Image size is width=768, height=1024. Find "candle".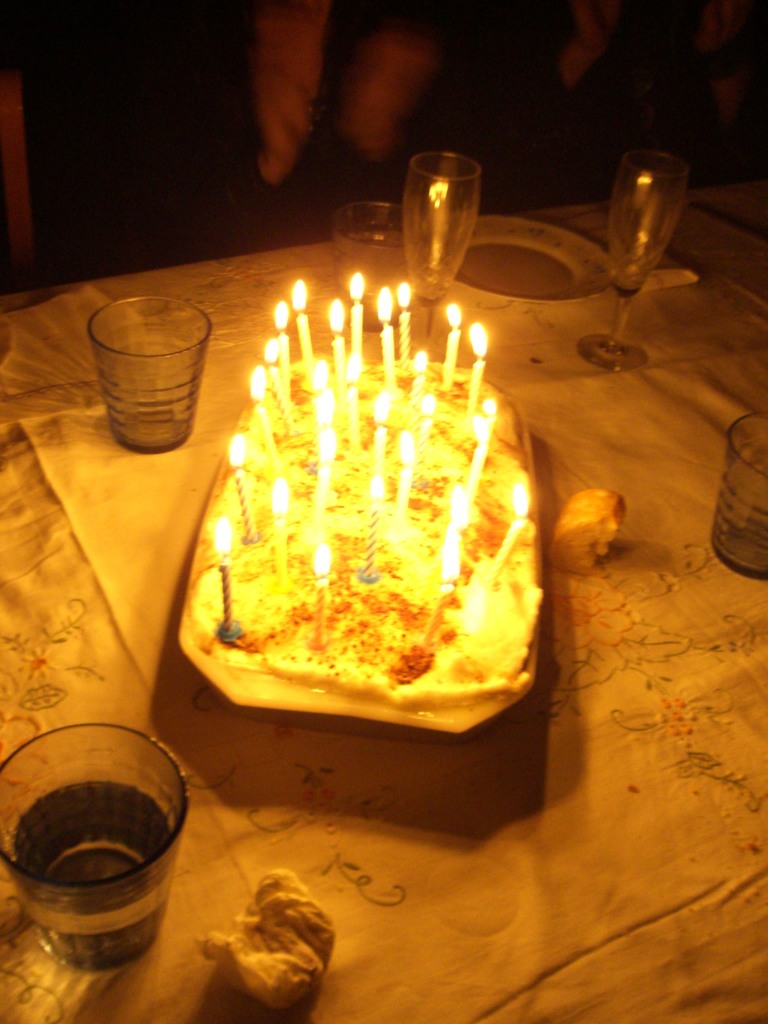
bbox=(397, 283, 411, 362).
